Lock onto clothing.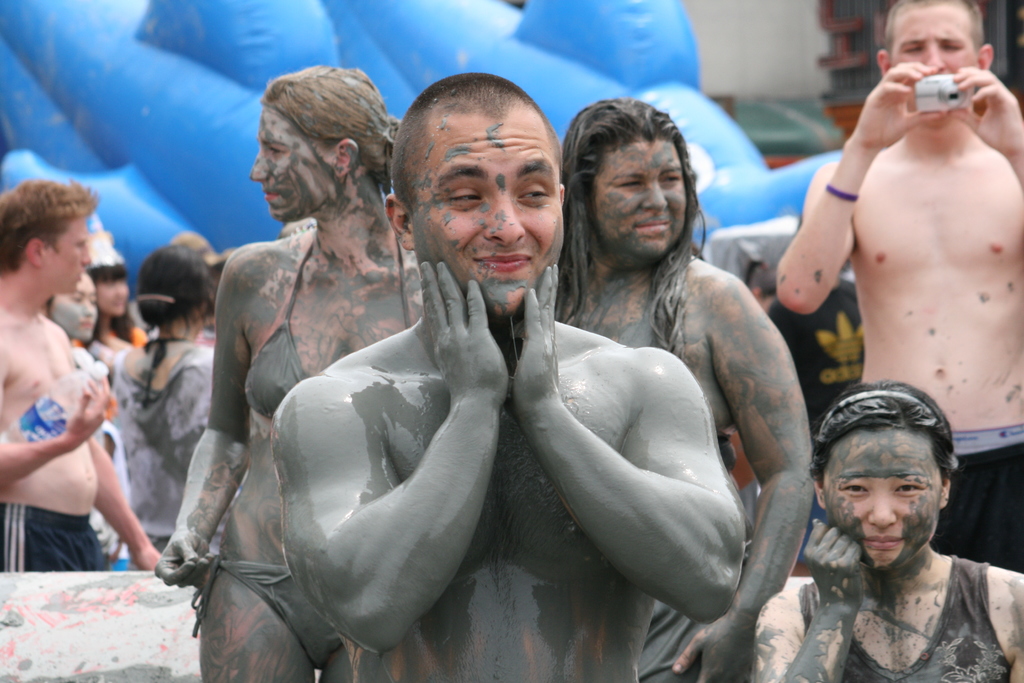
Locked: <region>241, 219, 415, 427</region>.
